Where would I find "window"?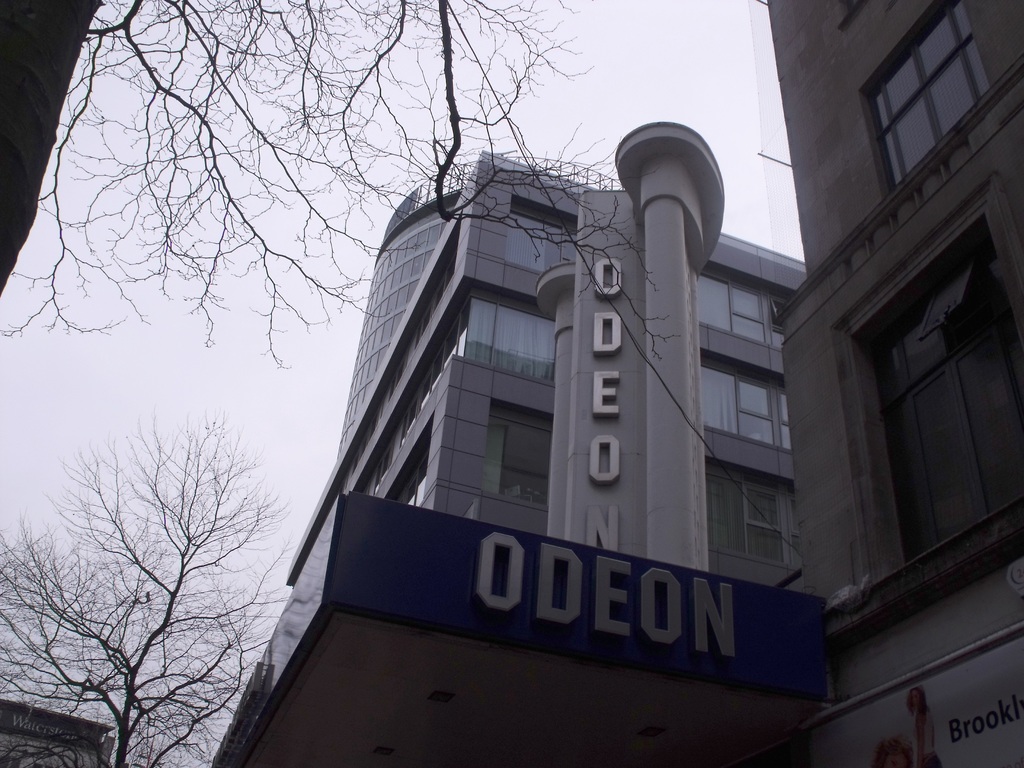
At select_region(504, 214, 541, 265).
